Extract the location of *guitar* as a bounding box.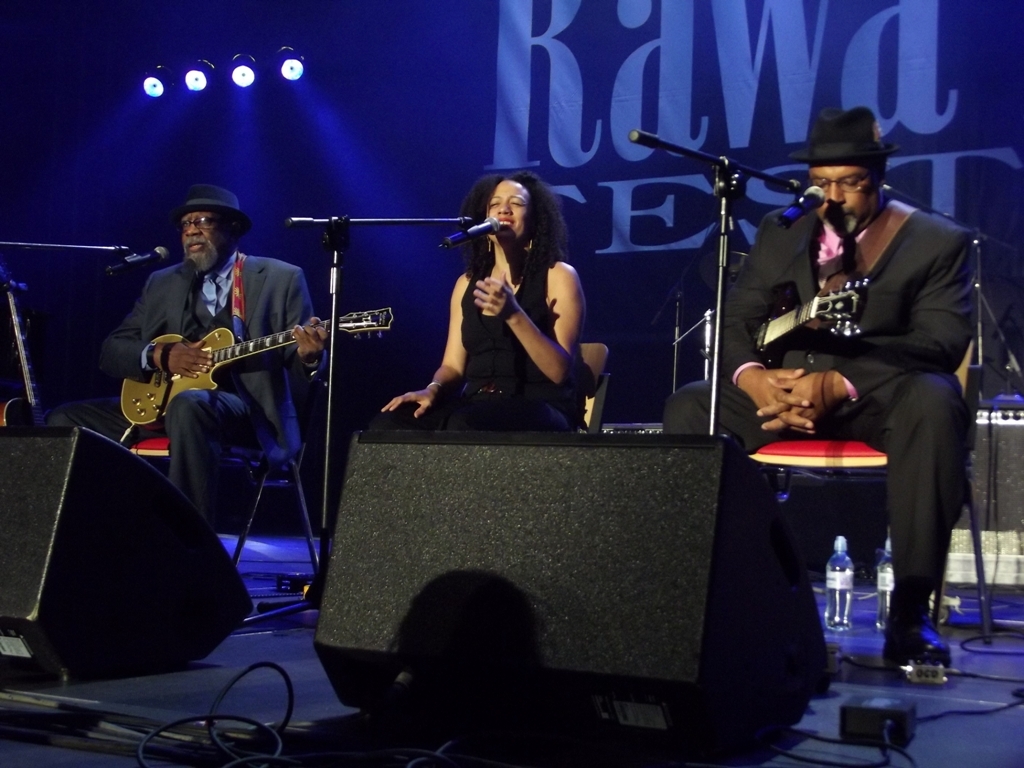
129/305/398/432.
